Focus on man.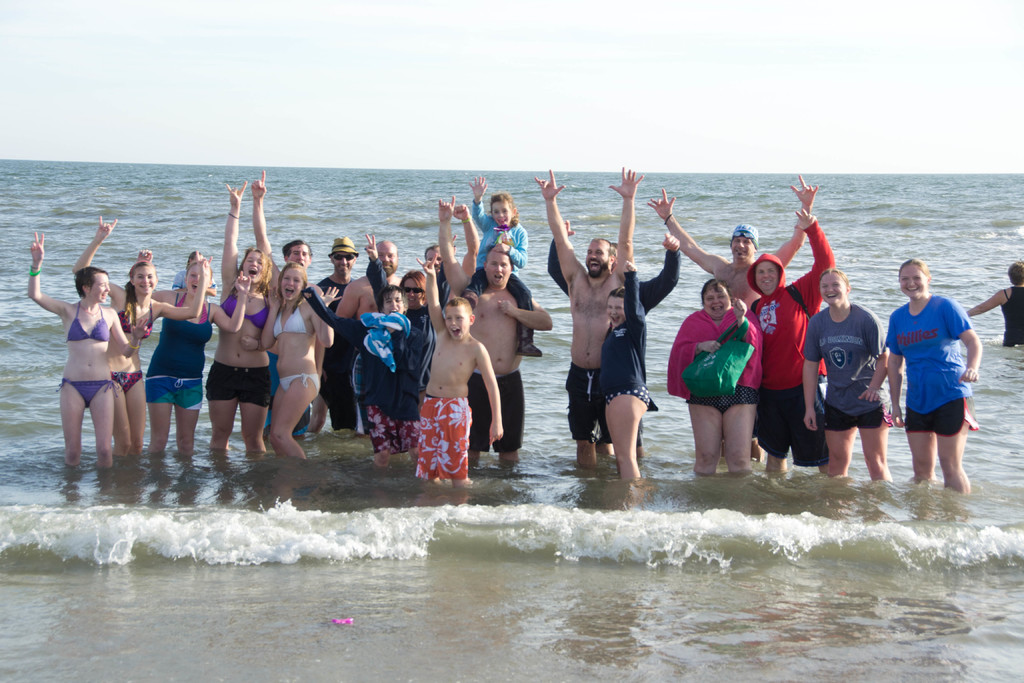
Focused at [751, 210, 832, 467].
